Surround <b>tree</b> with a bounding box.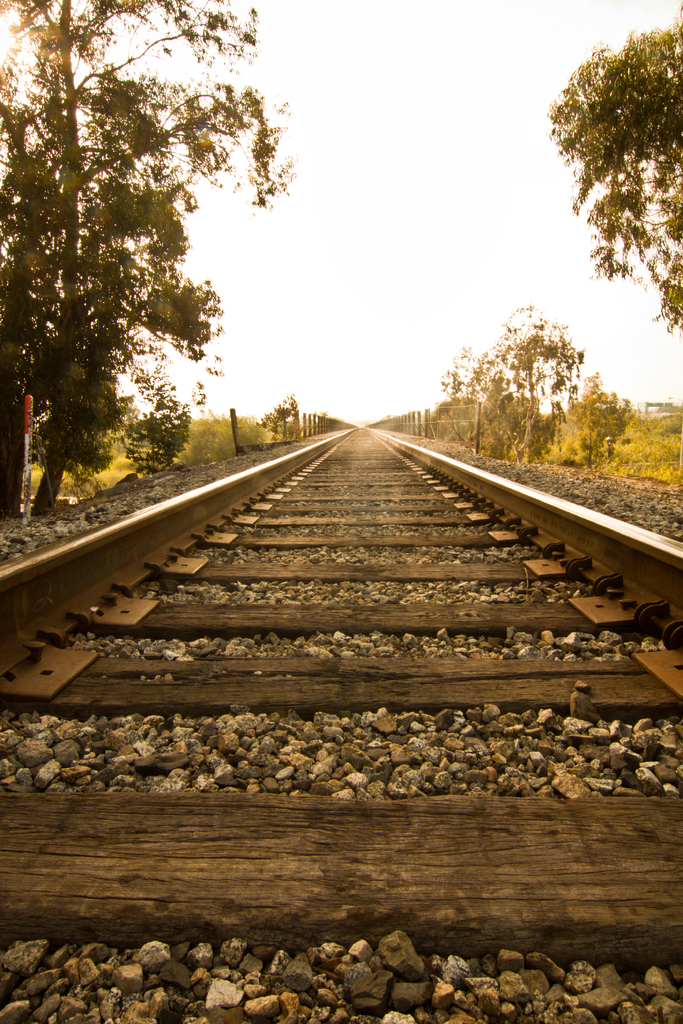
region(545, 0, 682, 340).
